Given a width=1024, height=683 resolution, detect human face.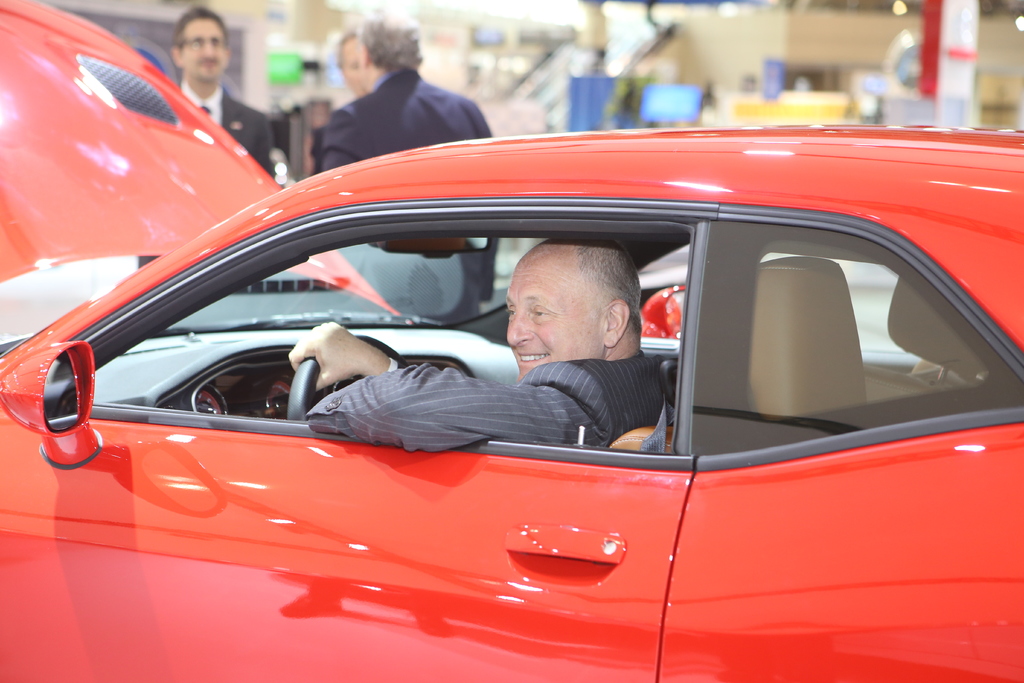
BBox(503, 259, 603, 381).
